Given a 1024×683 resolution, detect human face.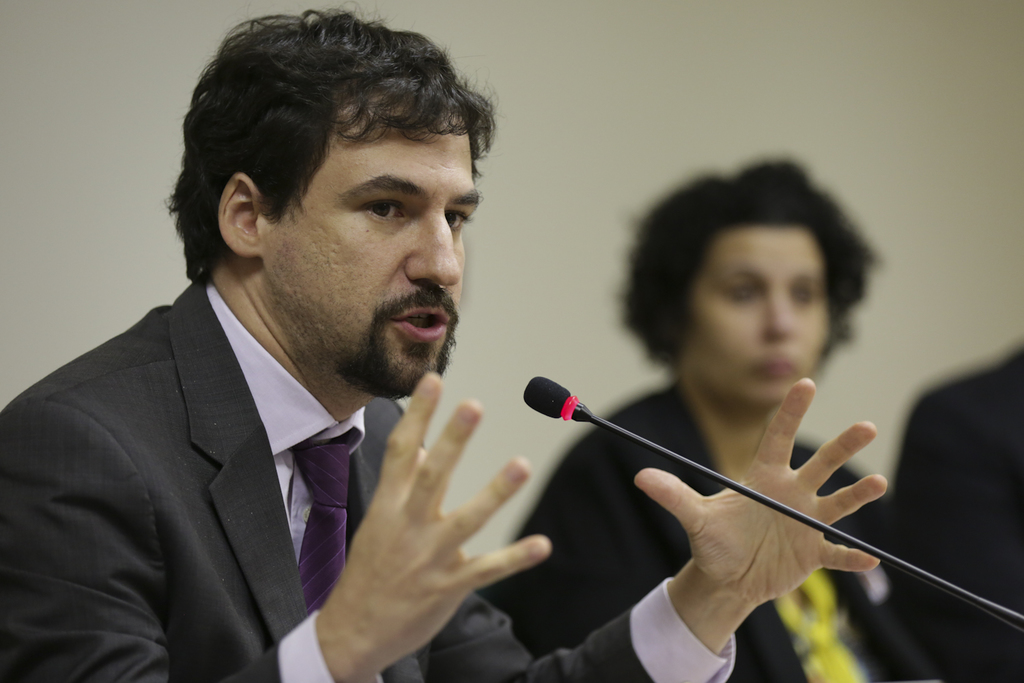
crop(696, 226, 829, 403).
